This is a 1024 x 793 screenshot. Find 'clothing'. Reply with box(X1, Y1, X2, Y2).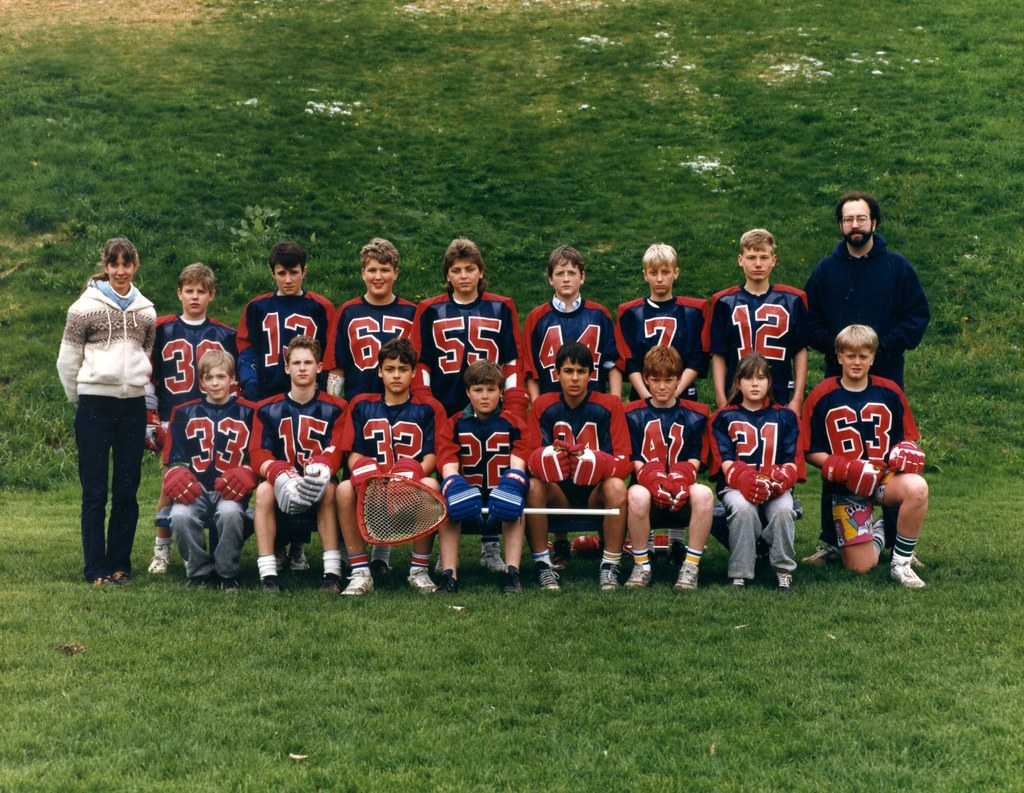
box(240, 282, 339, 397).
